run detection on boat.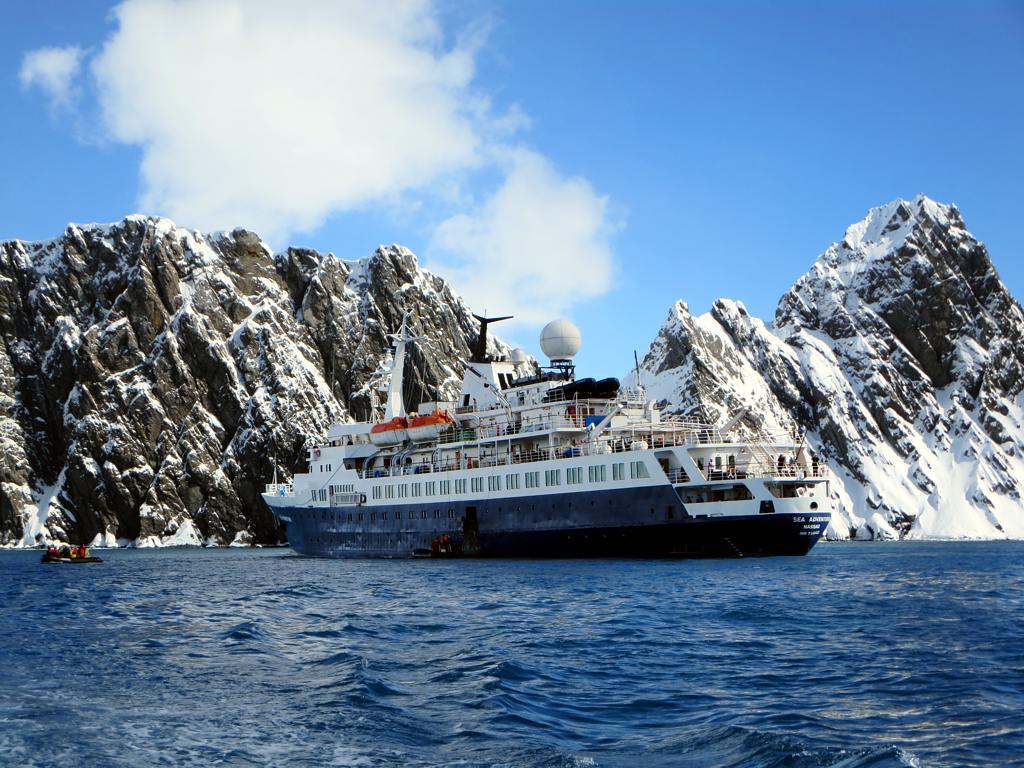
Result: 39/547/102/564.
